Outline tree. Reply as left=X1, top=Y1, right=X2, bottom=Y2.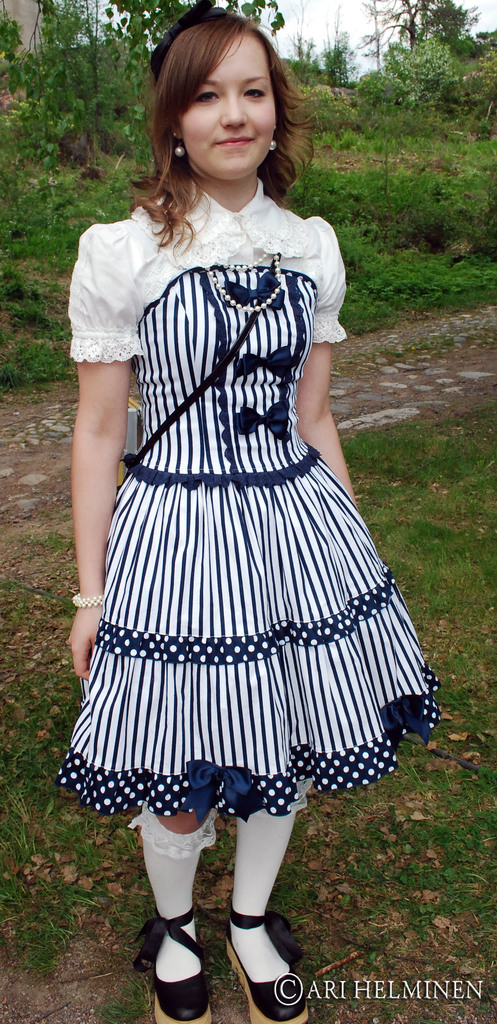
left=288, top=1, right=313, bottom=74.
